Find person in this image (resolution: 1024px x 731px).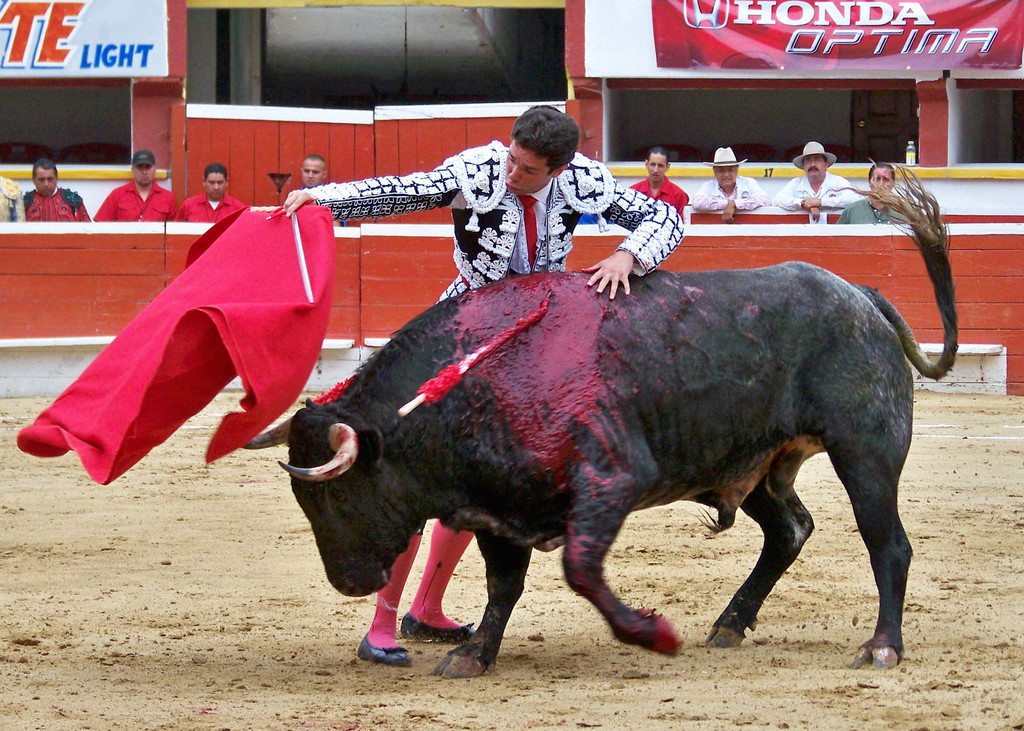
838,166,911,226.
